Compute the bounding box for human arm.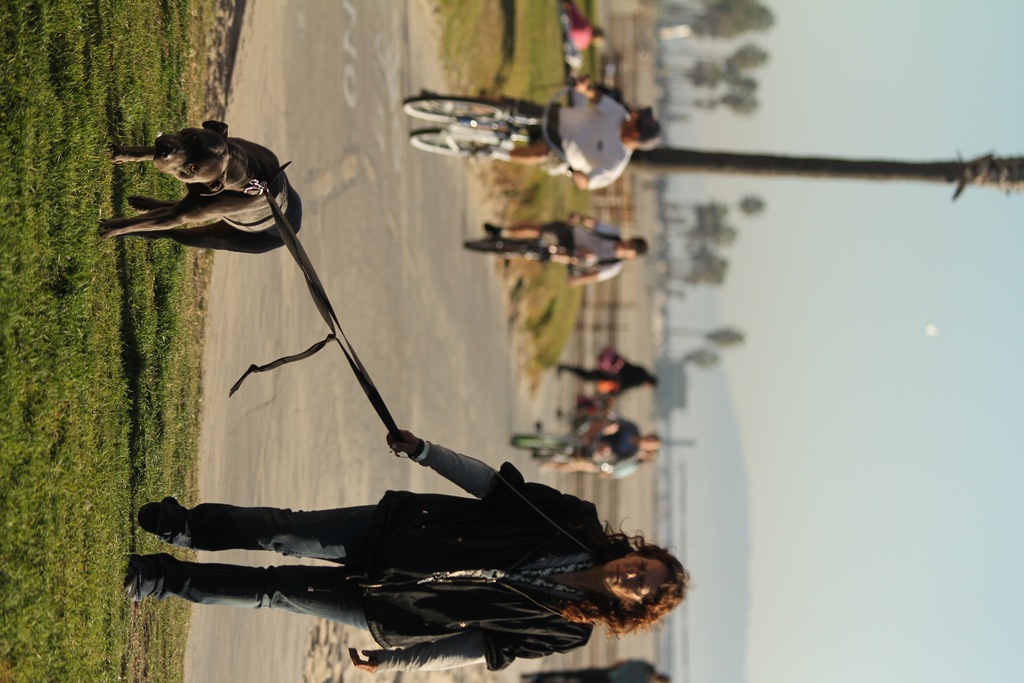
detection(564, 150, 630, 192).
